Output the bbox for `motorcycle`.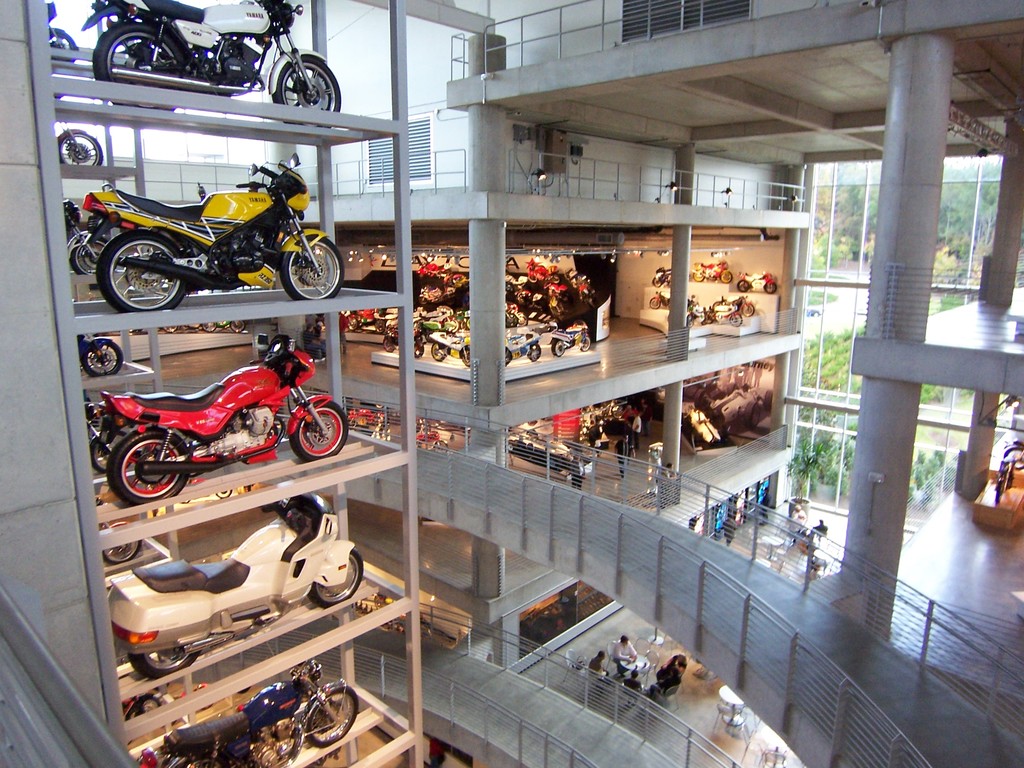
[x1=653, y1=267, x2=672, y2=288].
